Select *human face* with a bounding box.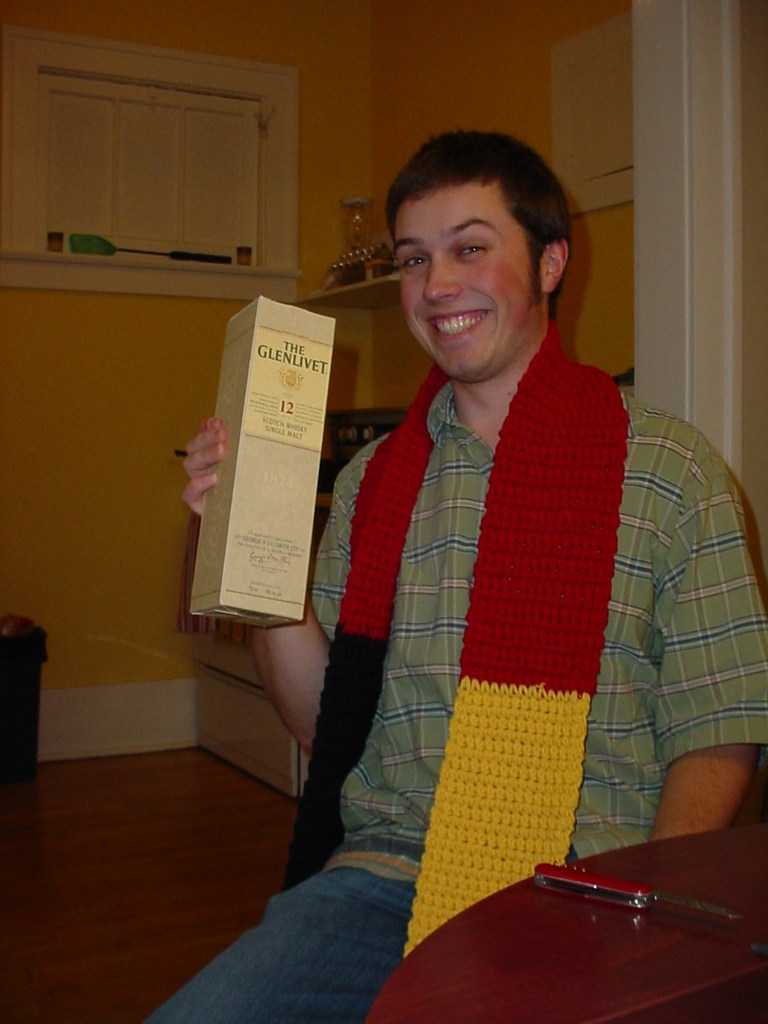
<box>391,180,530,377</box>.
